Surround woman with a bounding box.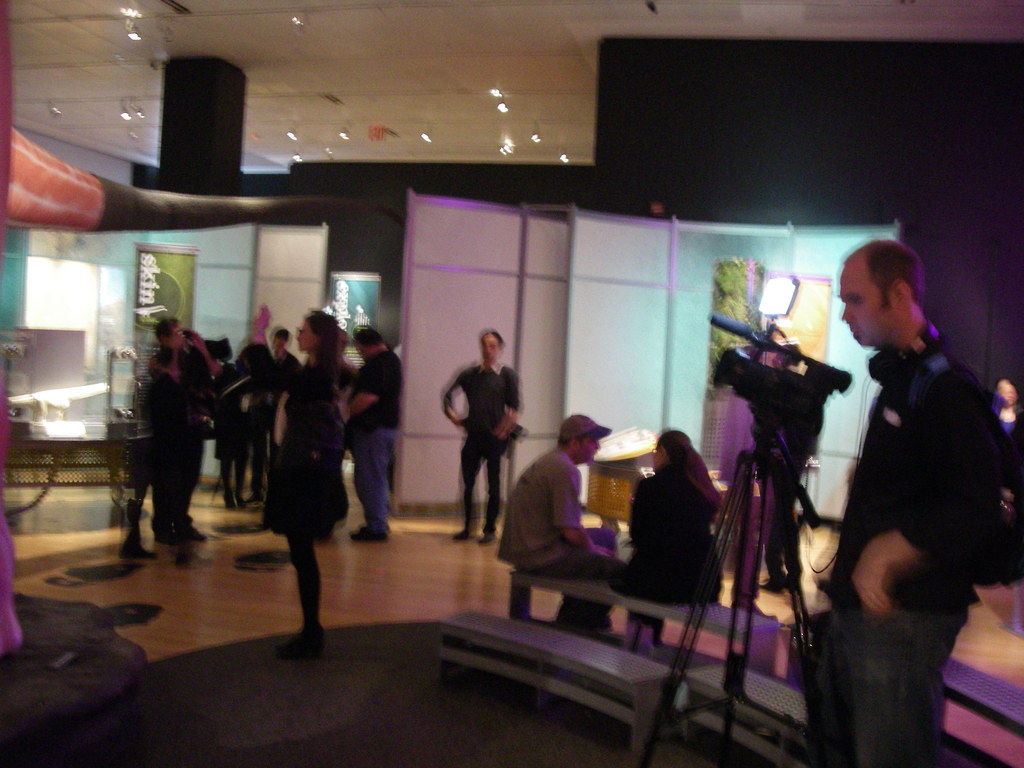
region(620, 426, 726, 644).
